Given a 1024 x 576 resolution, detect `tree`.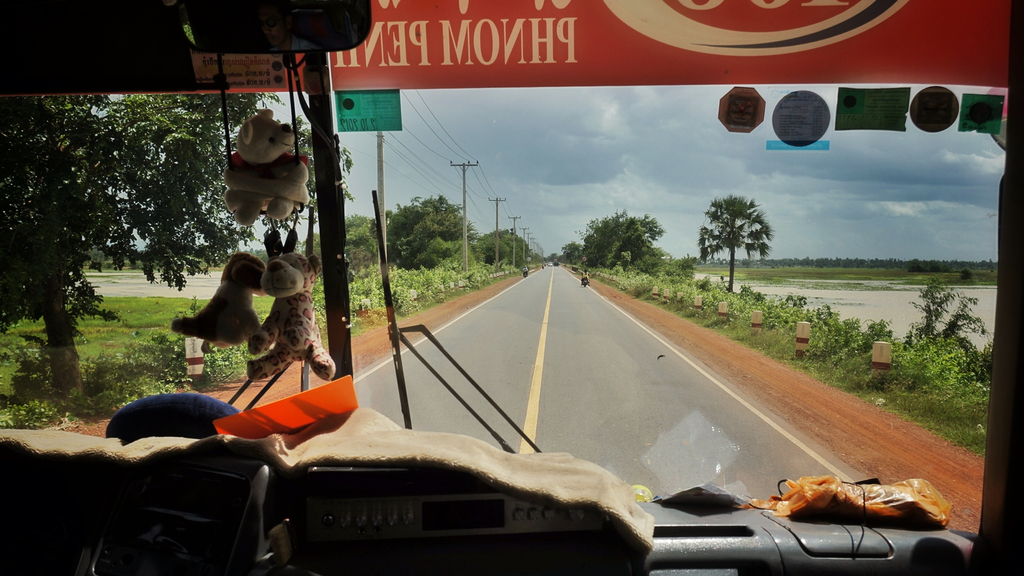
pyautogui.locateOnScreen(692, 193, 778, 298).
